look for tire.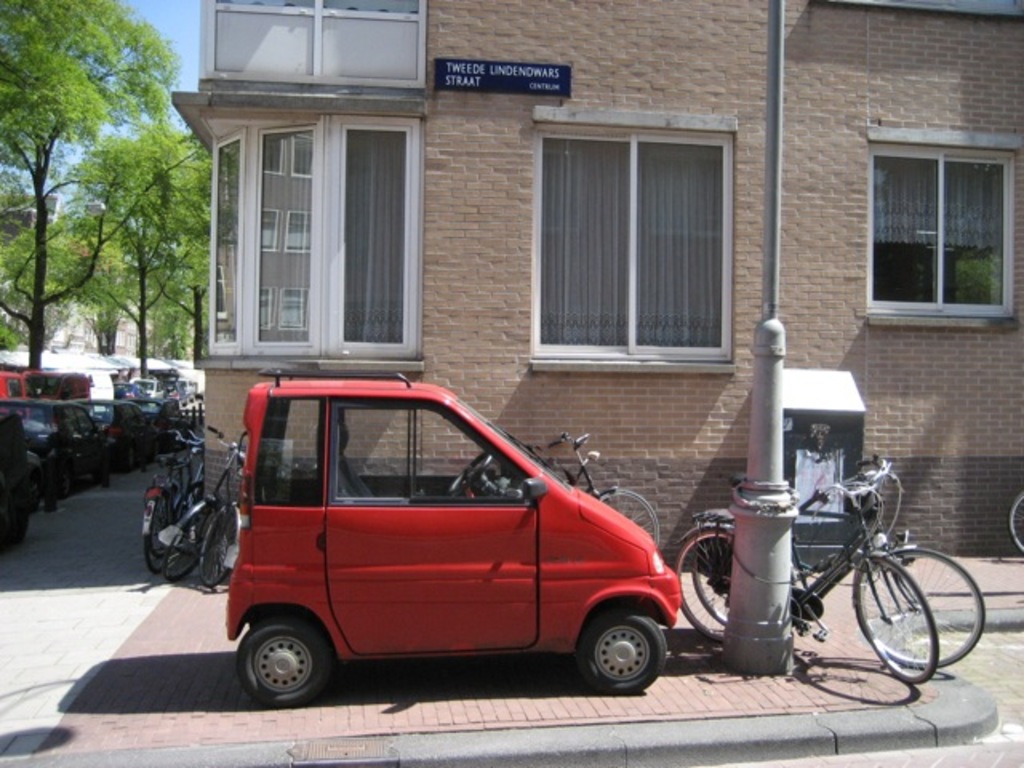
Found: Rect(146, 478, 170, 571).
